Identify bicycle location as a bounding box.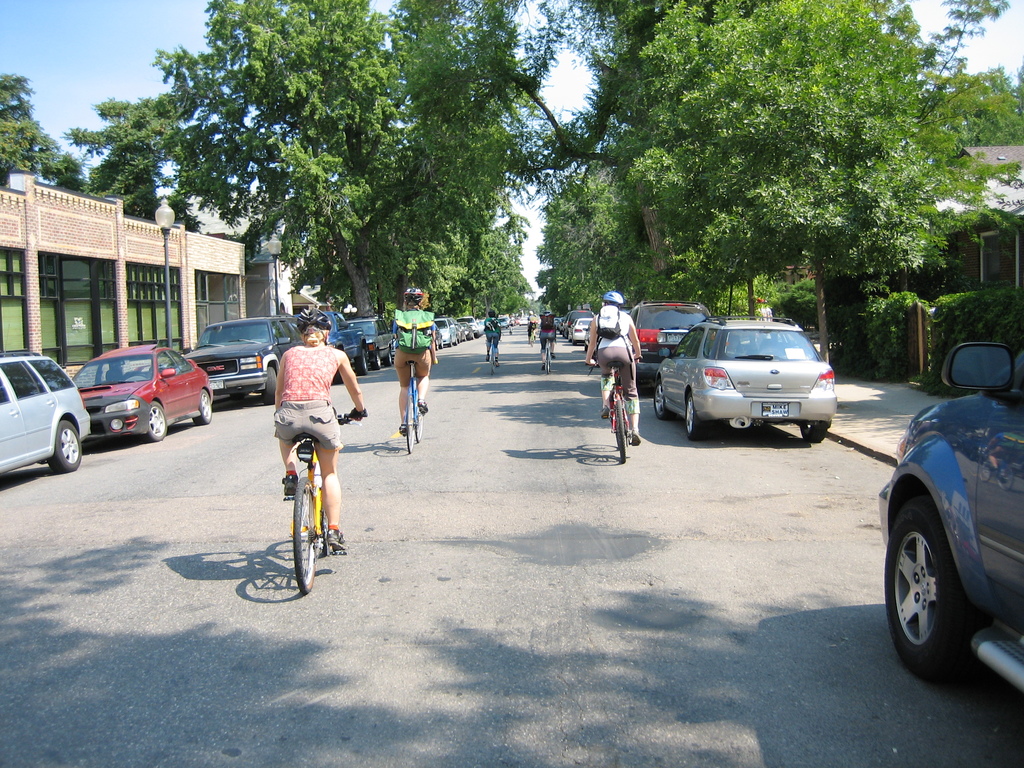
<region>536, 335, 558, 374</region>.
